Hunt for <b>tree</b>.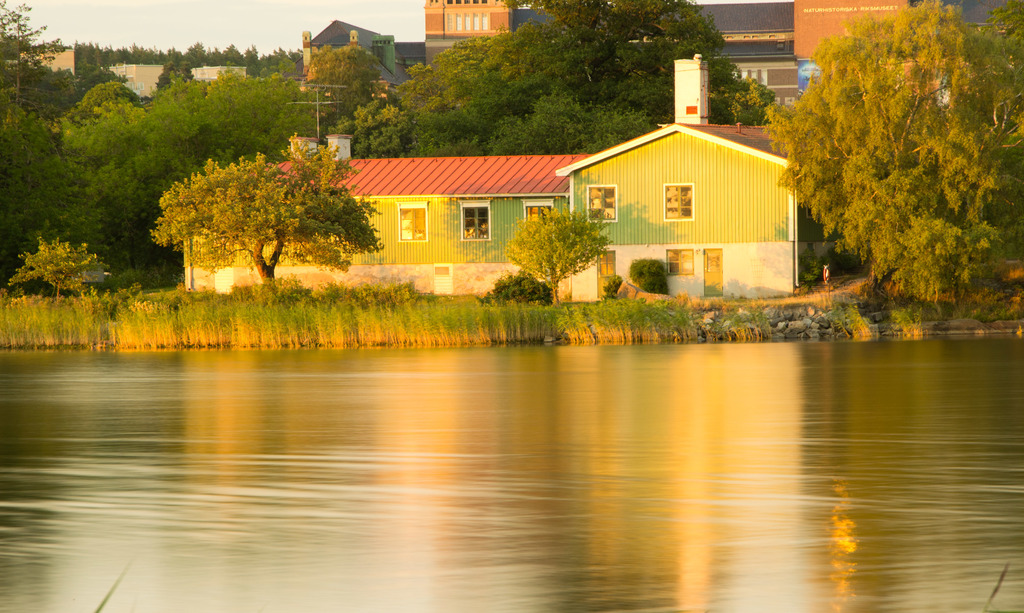
Hunted down at BBox(0, 119, 108, 287).
